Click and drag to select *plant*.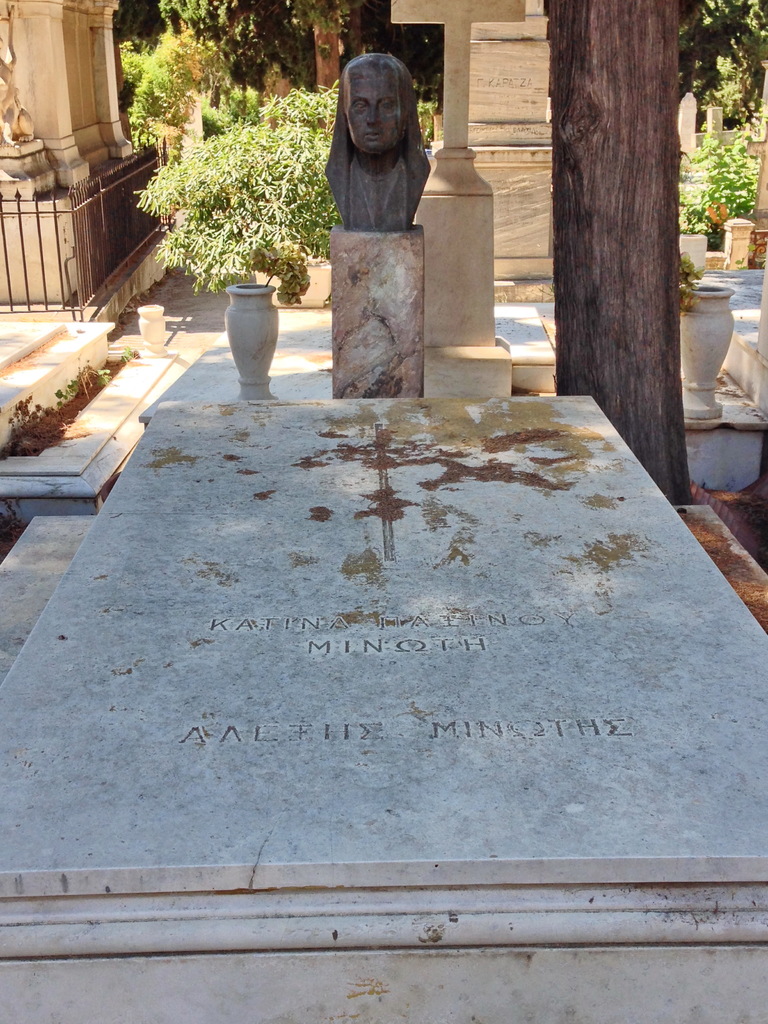
Selection: 65, 363, 121, 400.
